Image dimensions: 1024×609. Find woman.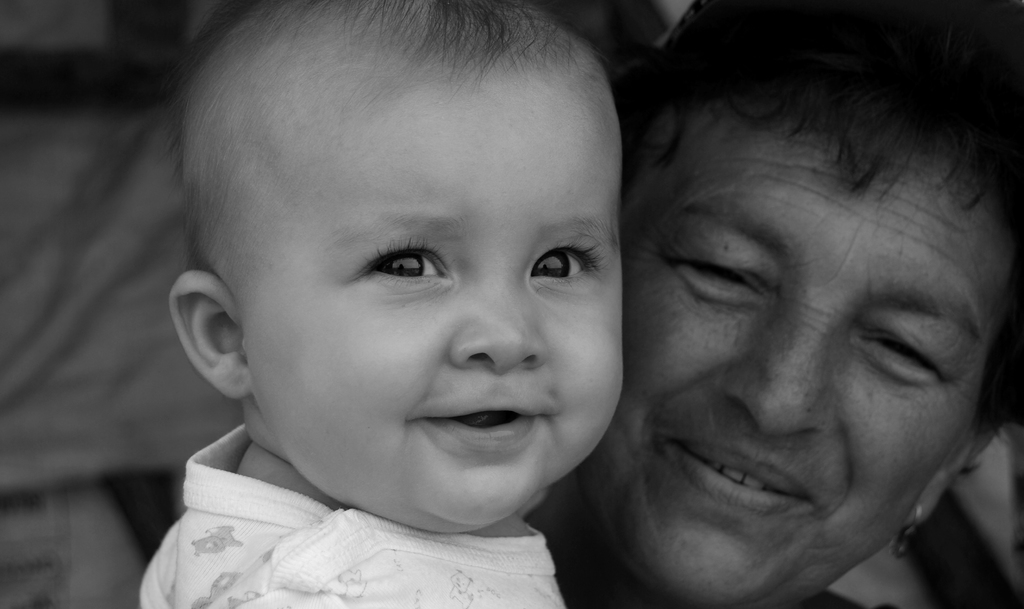
{"x1": 577, "y1": 0, "x2": 1023, "y2": 608}.
